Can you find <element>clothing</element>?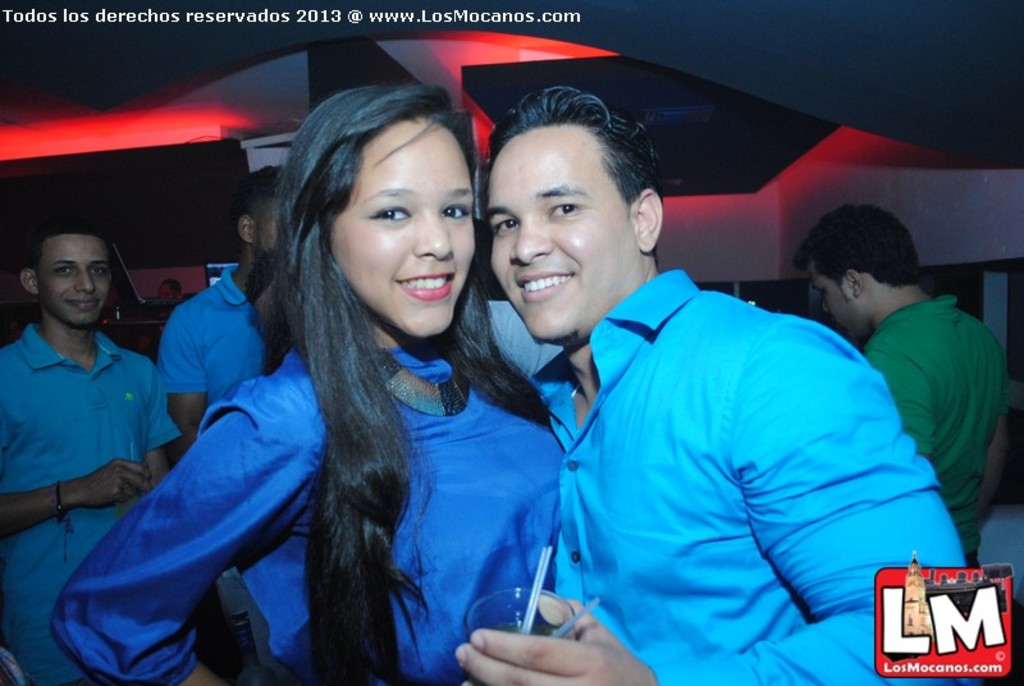
Yes, bounding box: 151/264/269/404.
